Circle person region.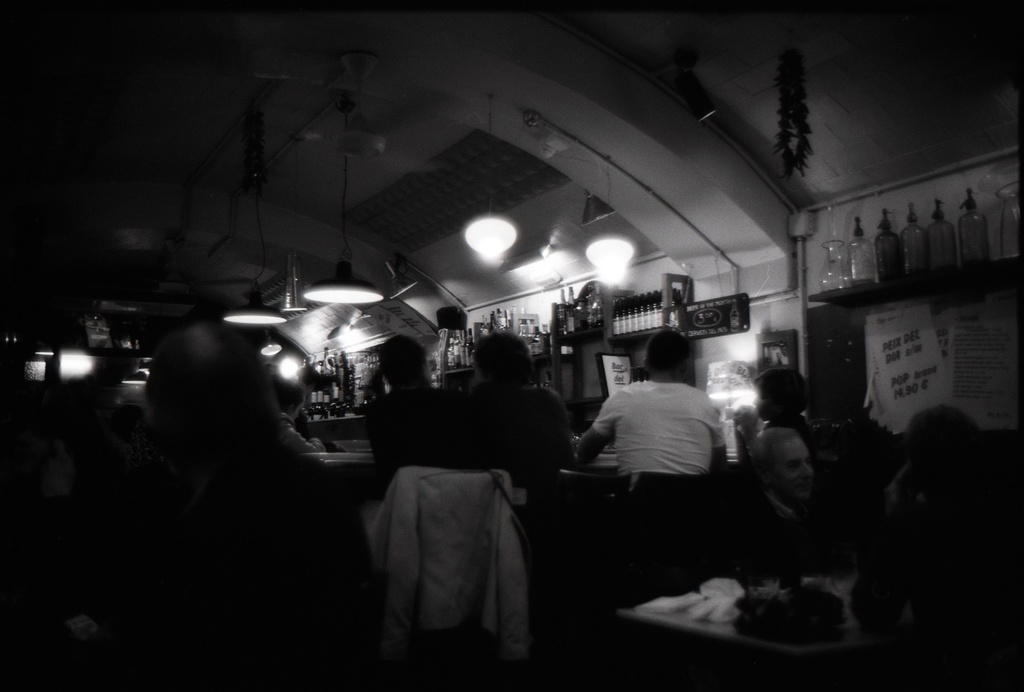
Region: {"x1": 732, "y1": 425, "x2": 828, "y2": 572}.
